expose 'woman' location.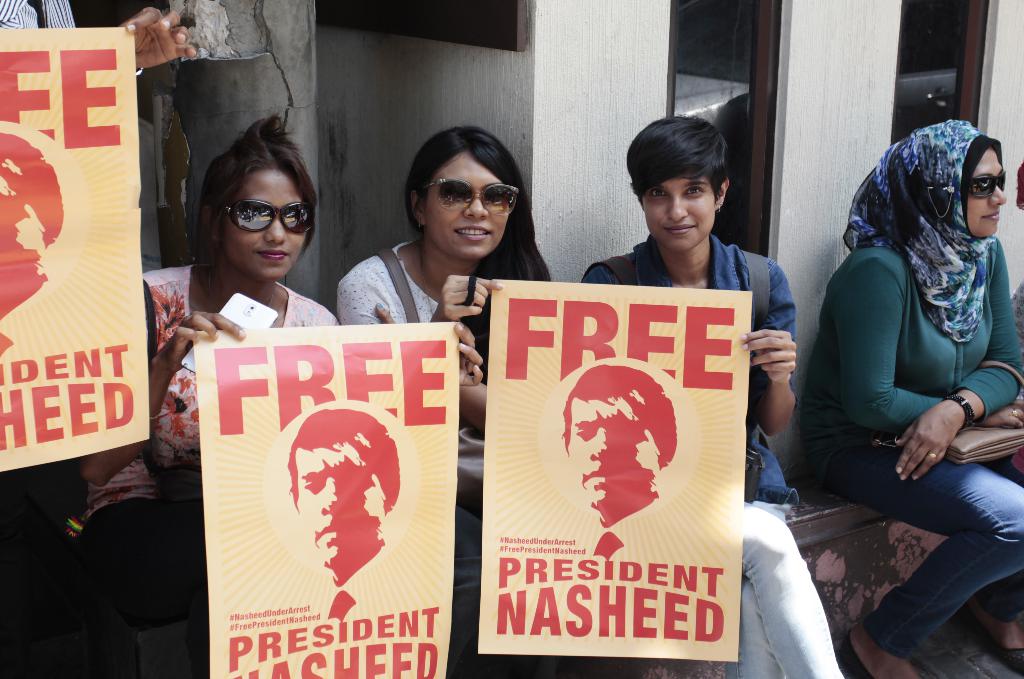
Exposed at box(579, 113, 844, 678).
